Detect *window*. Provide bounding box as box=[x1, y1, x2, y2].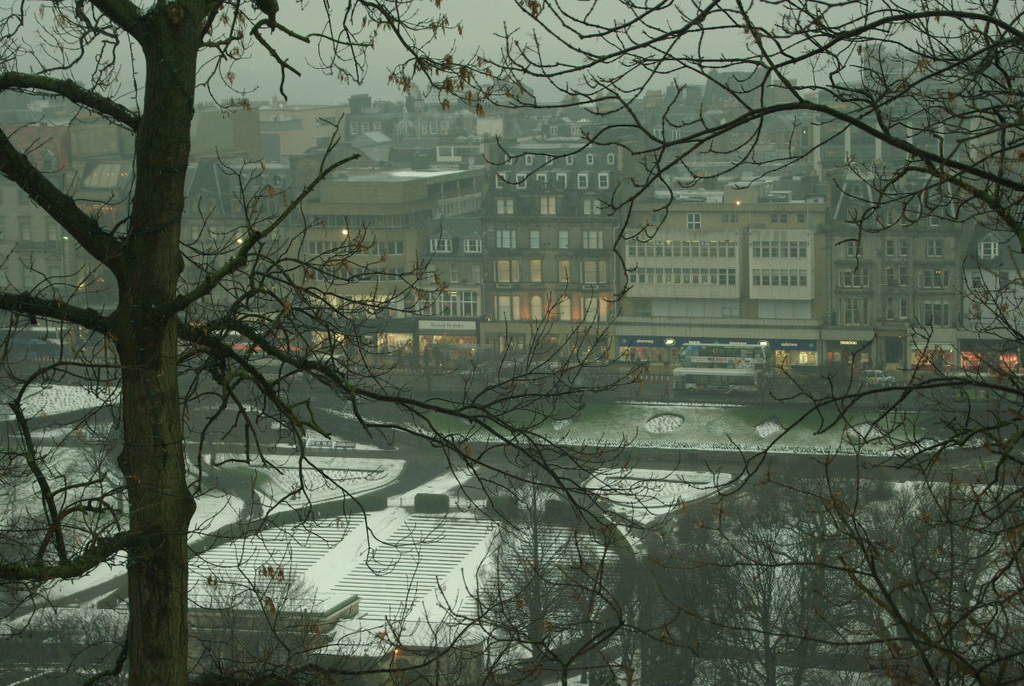
box=[609, 152, 618, 168].
